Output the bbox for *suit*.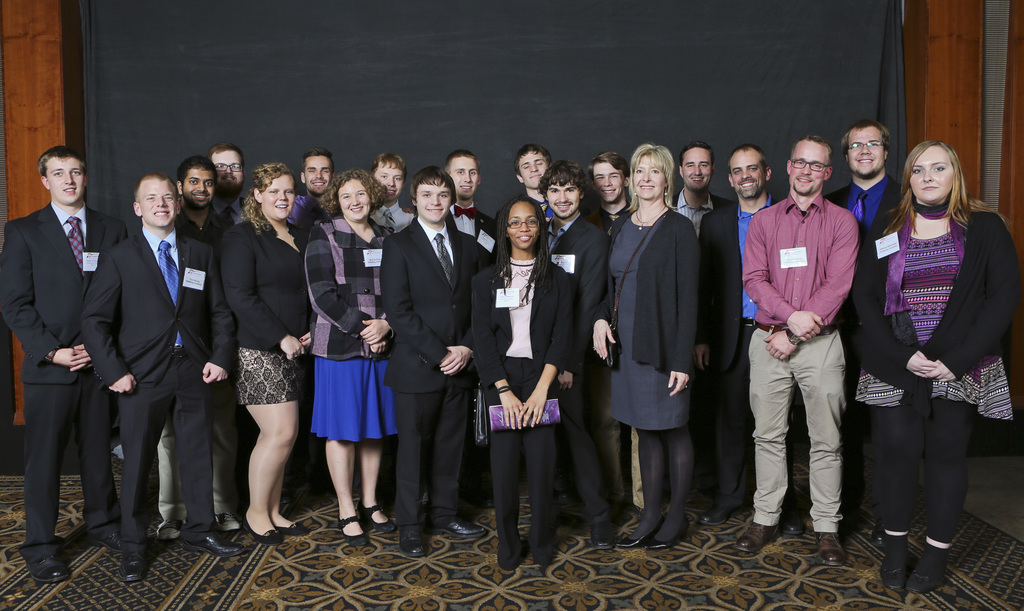
locate(79, 224, 247, 542).
